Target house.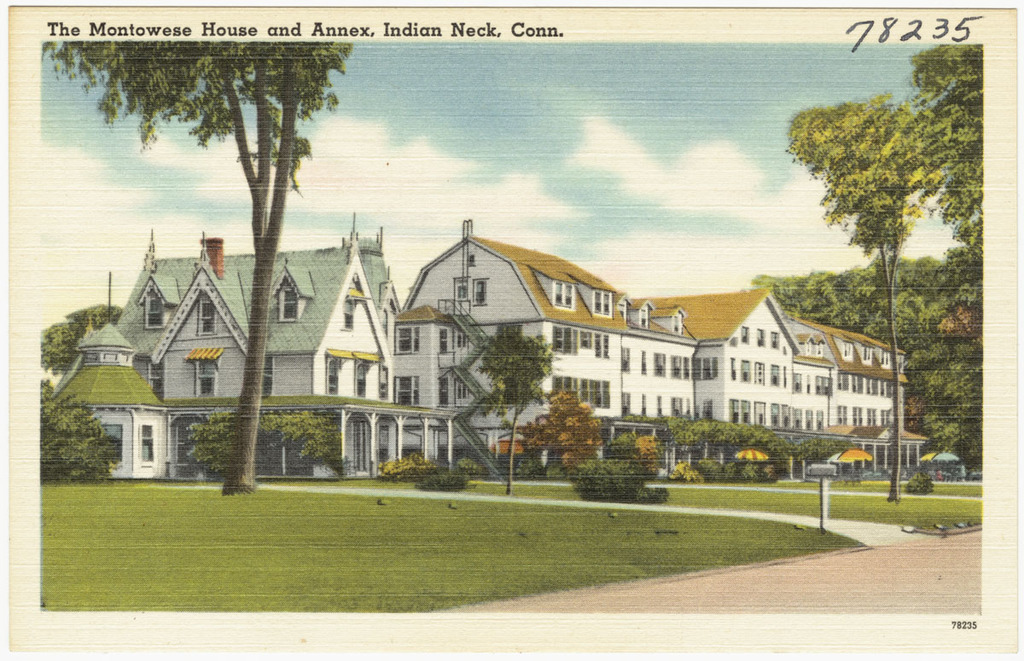
Target region: <region>52, 220, 506, 485</region>.
